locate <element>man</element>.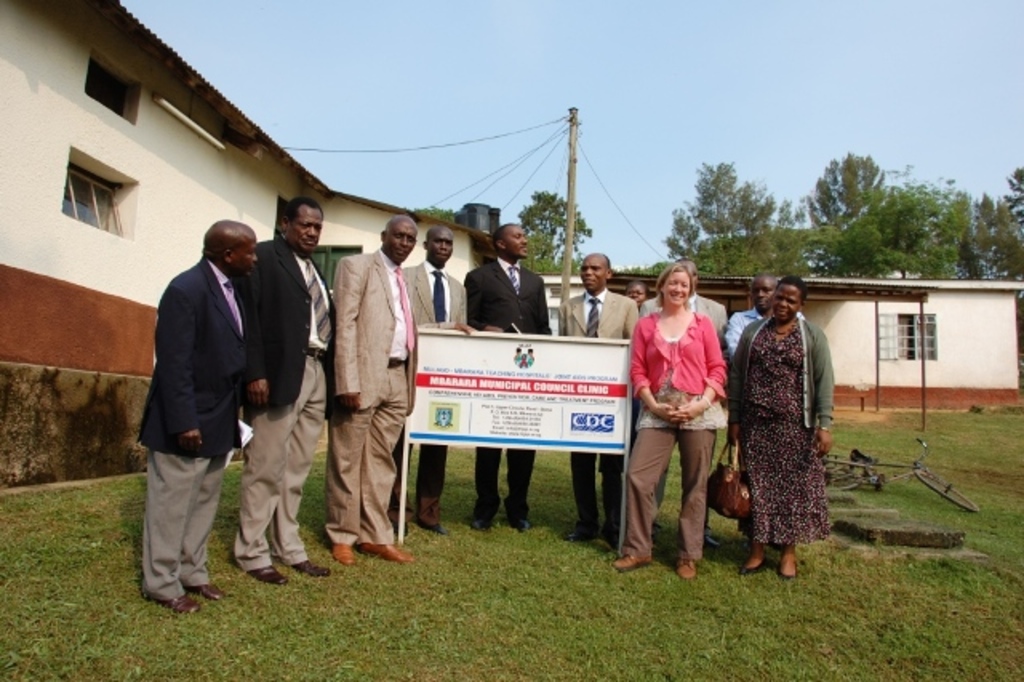
Bounding box: (x1=136, y1=216, x2=258, y2=612).
